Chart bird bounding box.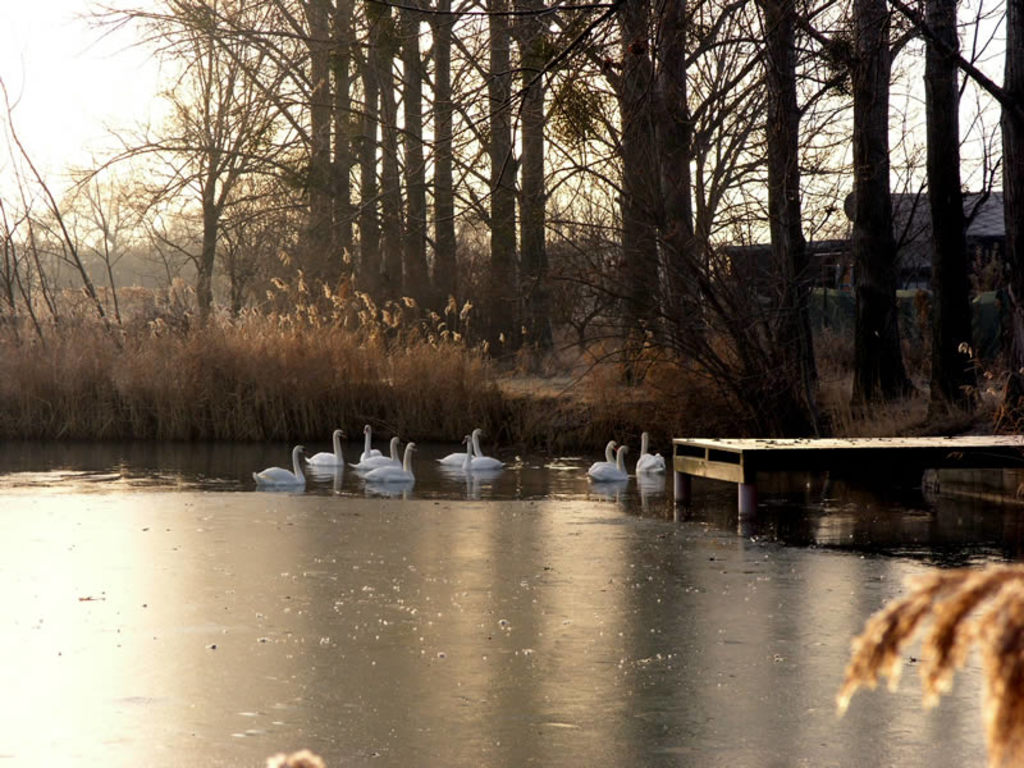
Charted: 577/434/626/484.
